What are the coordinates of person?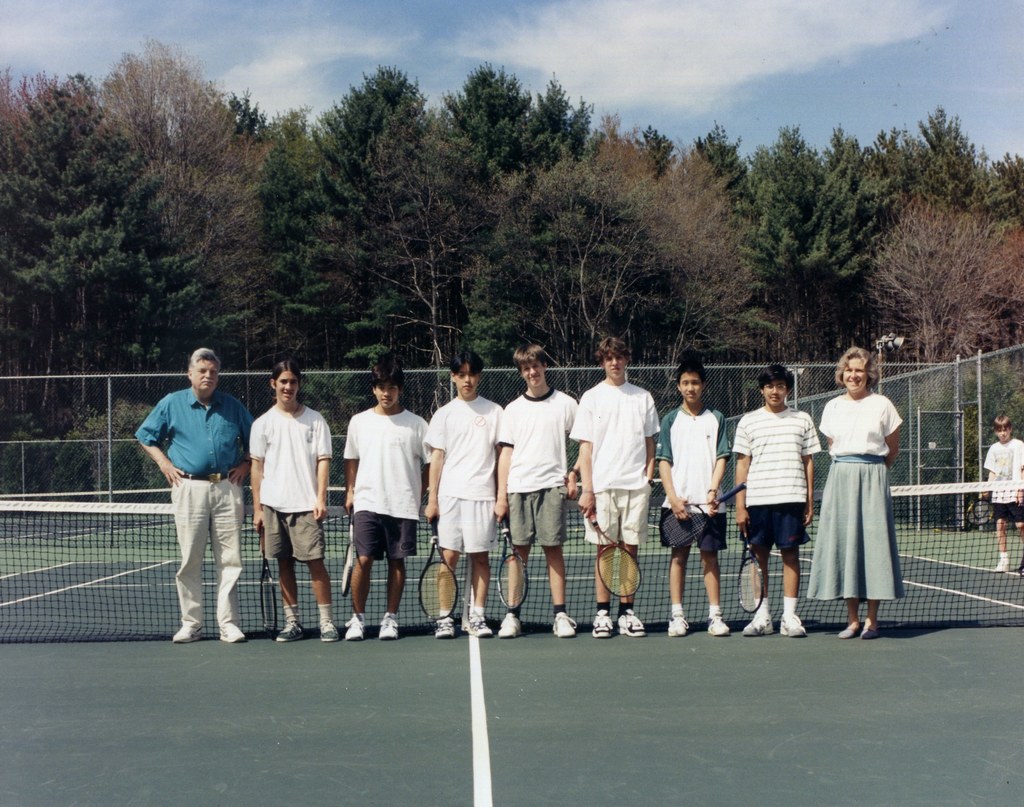
locate(414, 346, 518, 634).
